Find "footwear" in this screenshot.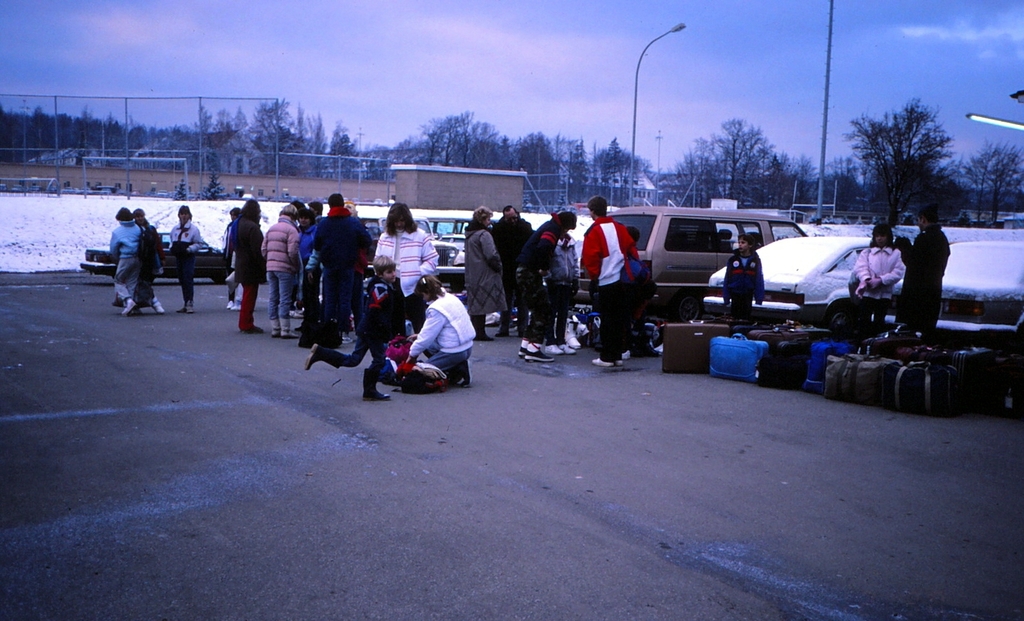
The bounding box for "footwear" is [557,342,575,354].
